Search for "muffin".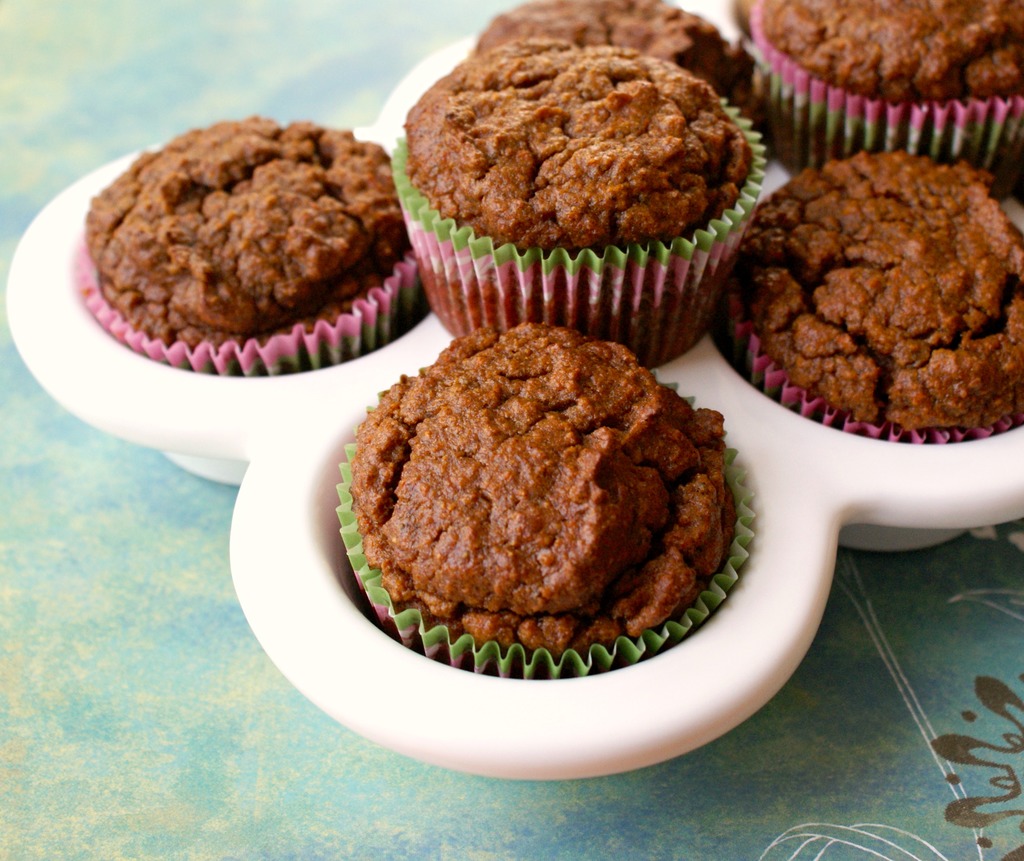
Found at (336, 319, 752, 675).
